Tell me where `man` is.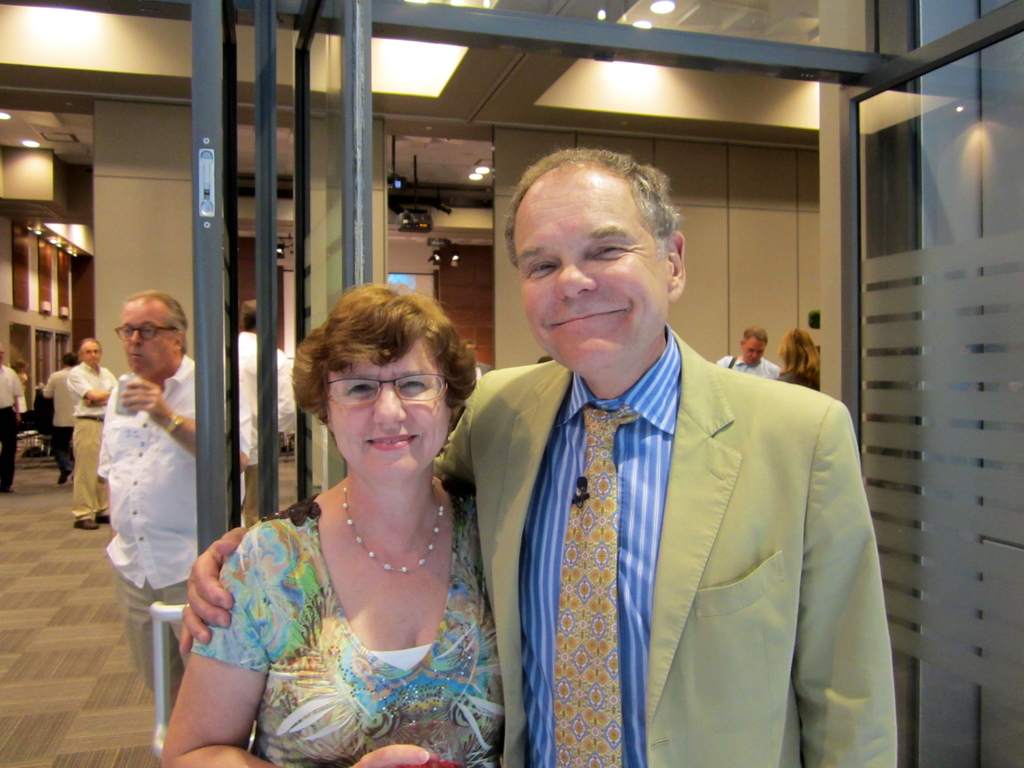
`man` is at [175, 147, 899, 767].
